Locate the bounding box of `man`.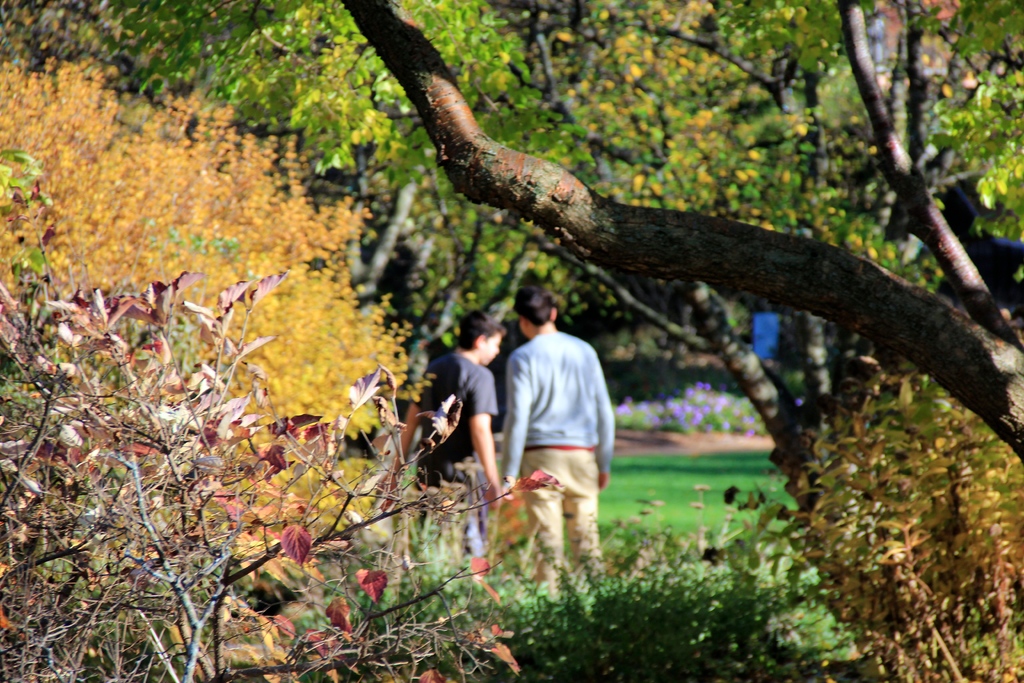
Bounding box: left=383, top=308, right=504, bottom=587.
